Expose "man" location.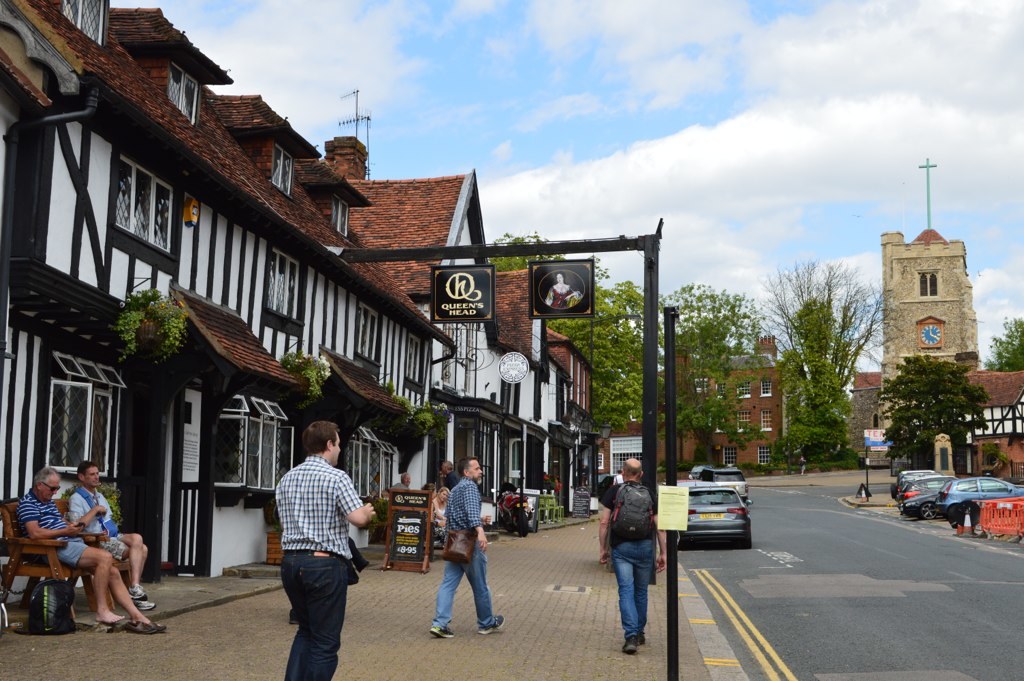
Exposed at Rect(260, 435, 367, 670).
